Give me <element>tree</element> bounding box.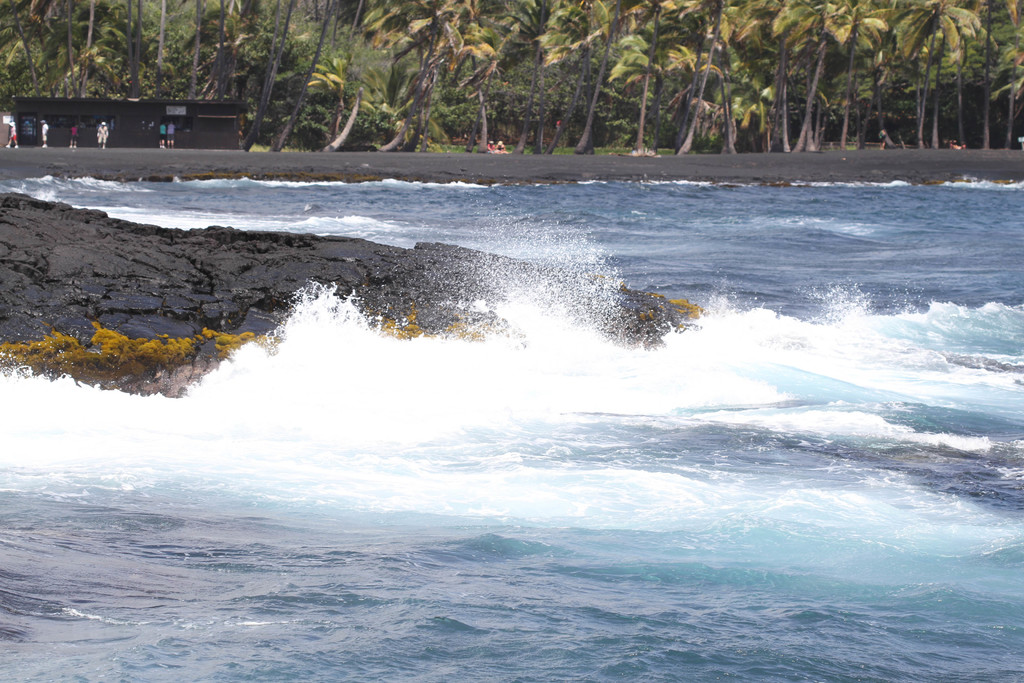
rect(951, 0, 991, 152).
